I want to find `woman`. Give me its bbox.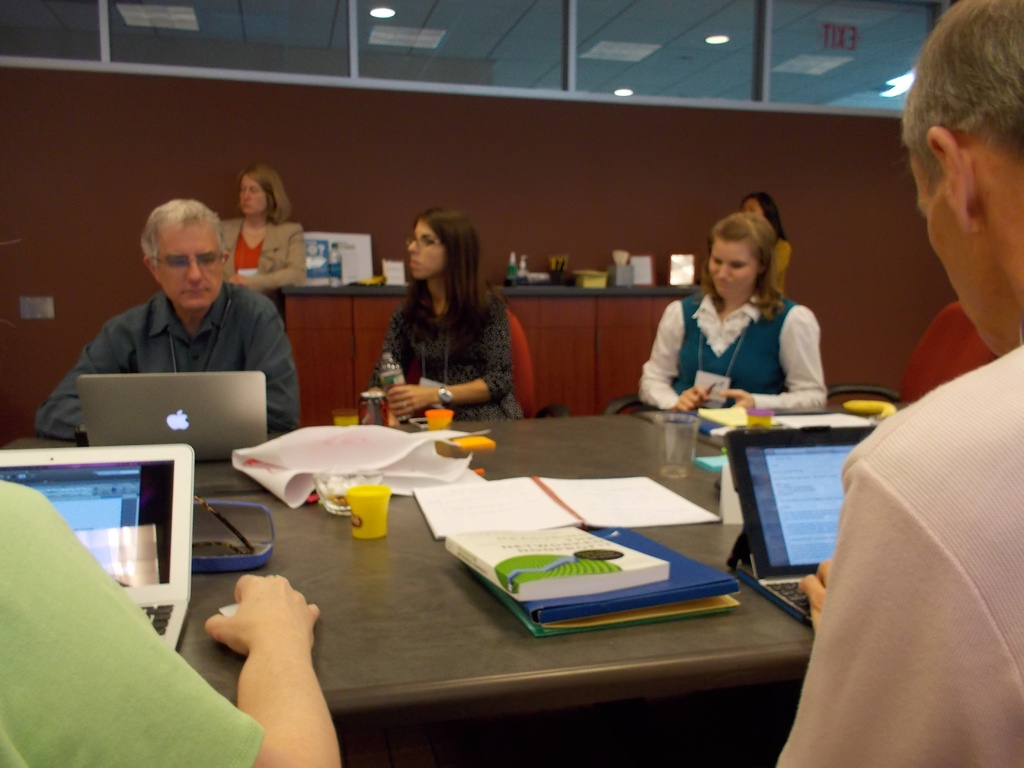
(739, 188, 790, 303).
